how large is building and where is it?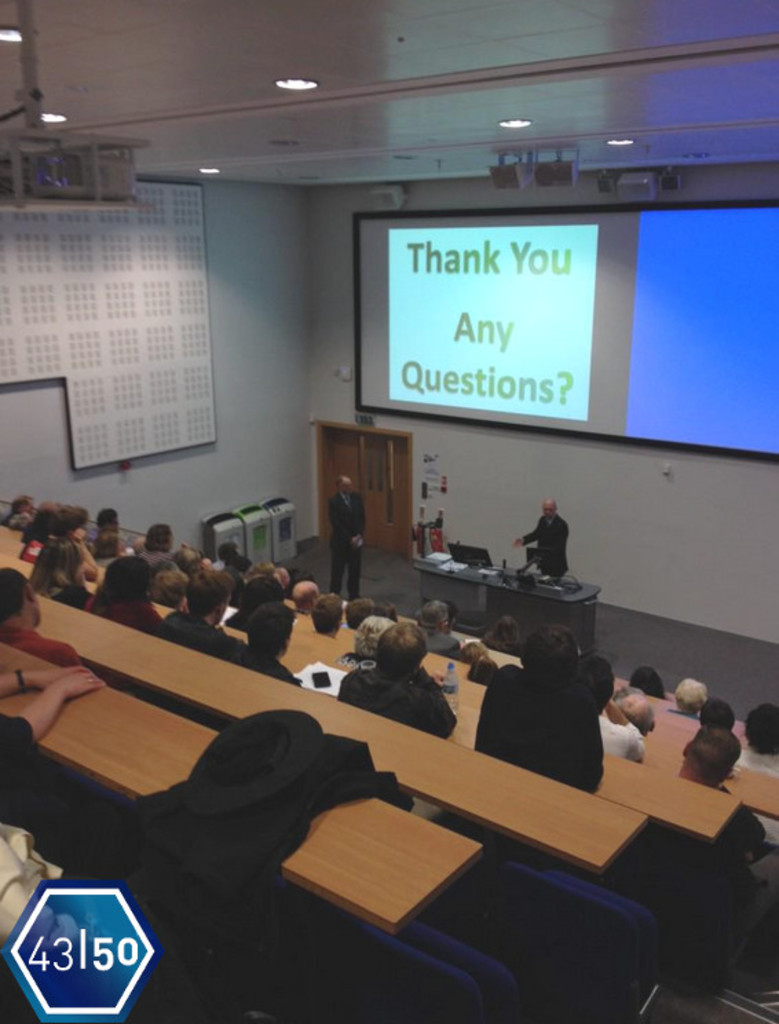
Bounding box: {"left": 0, "top": 0, "right": 778, "bottom": 1023}.
